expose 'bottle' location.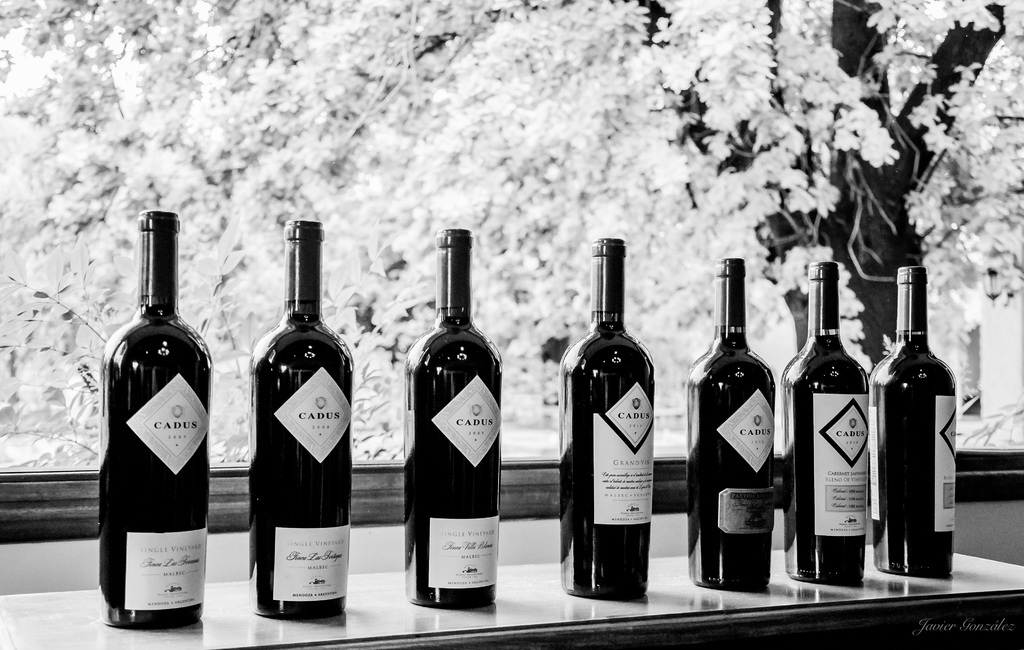
Exposed at <bbox>865, 264, 958, 580</bbox>.
